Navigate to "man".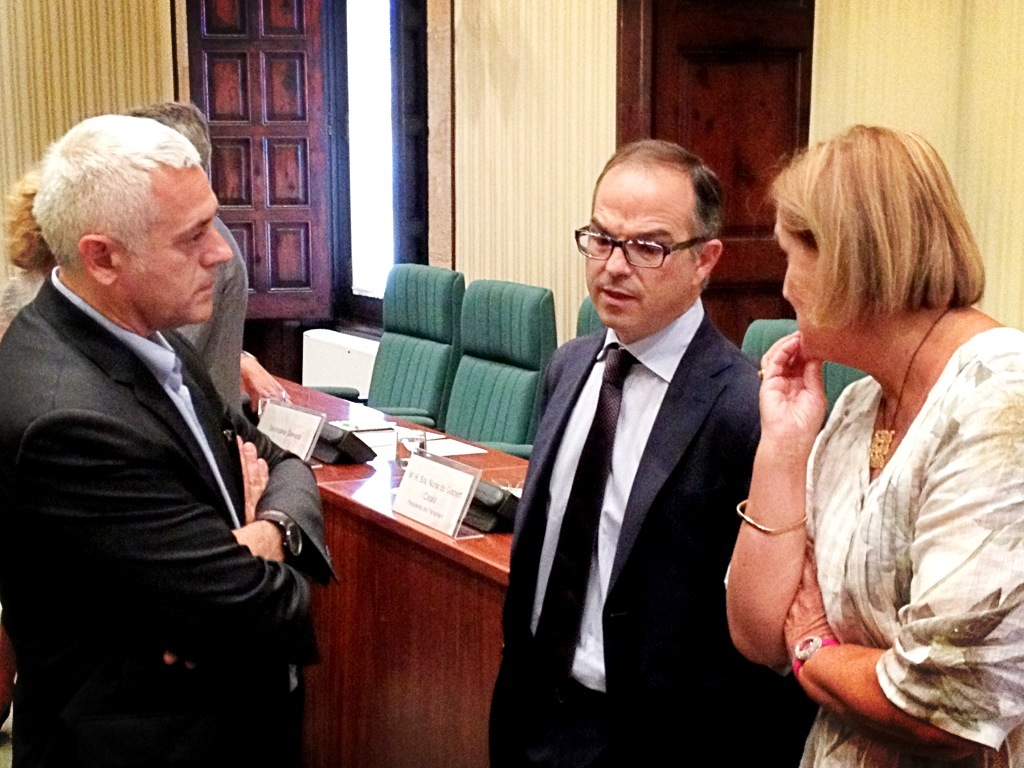
Navigation target: (486, 141, 827, 767).
